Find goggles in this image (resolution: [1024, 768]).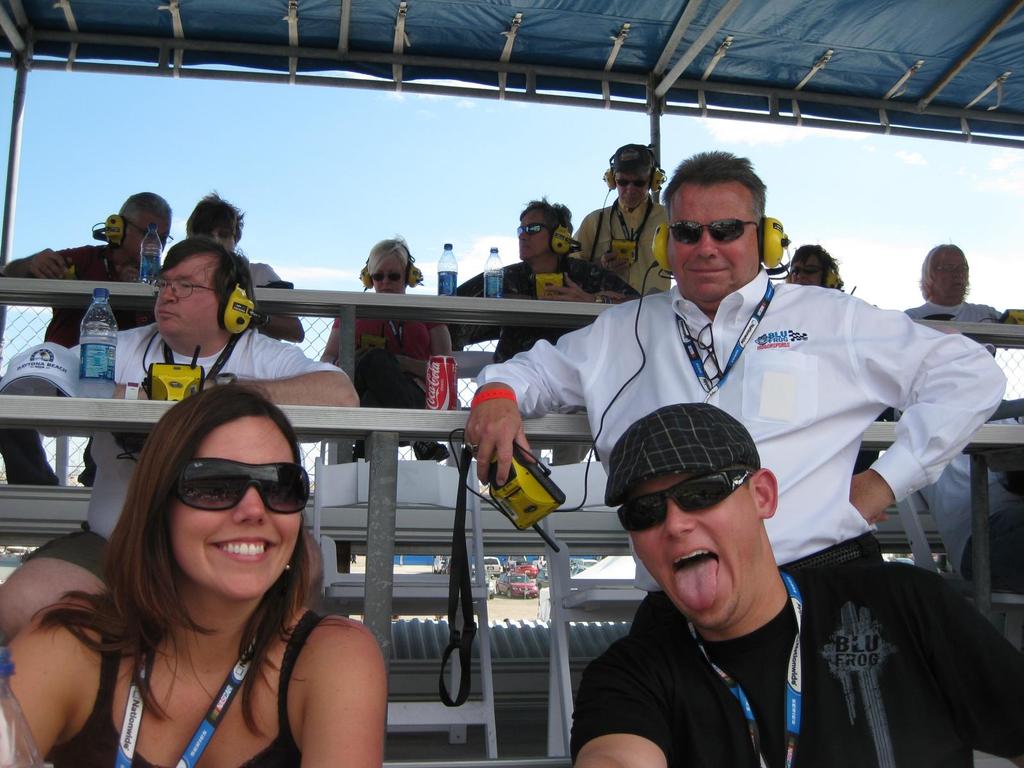
170,458,313,512.
